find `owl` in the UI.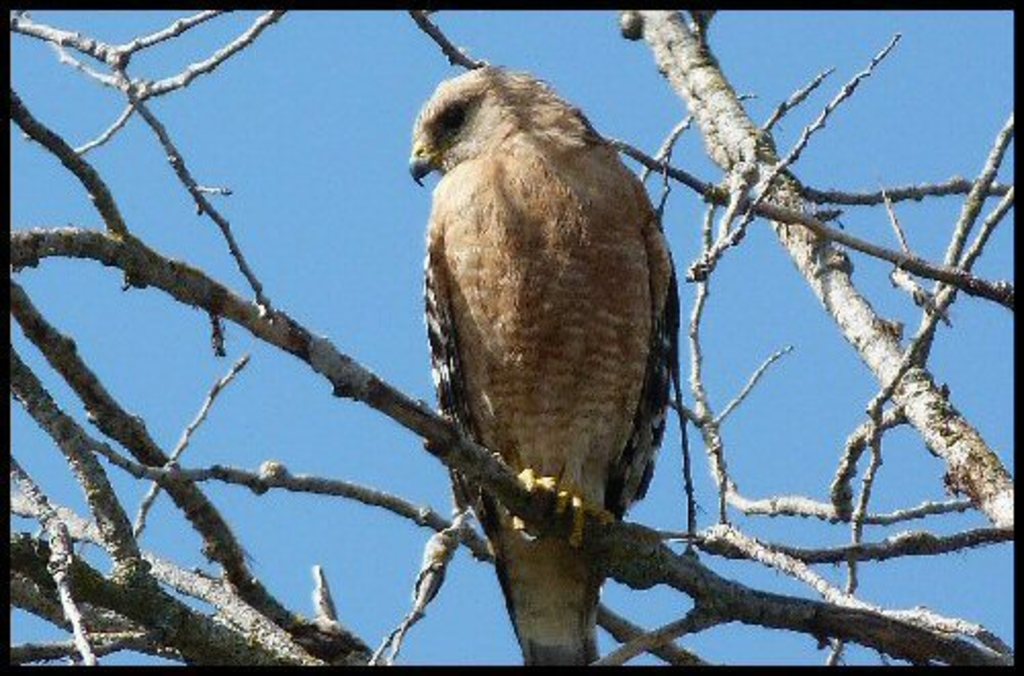
UI element at <bbox>406, 57, 682, 674</bbox>.
